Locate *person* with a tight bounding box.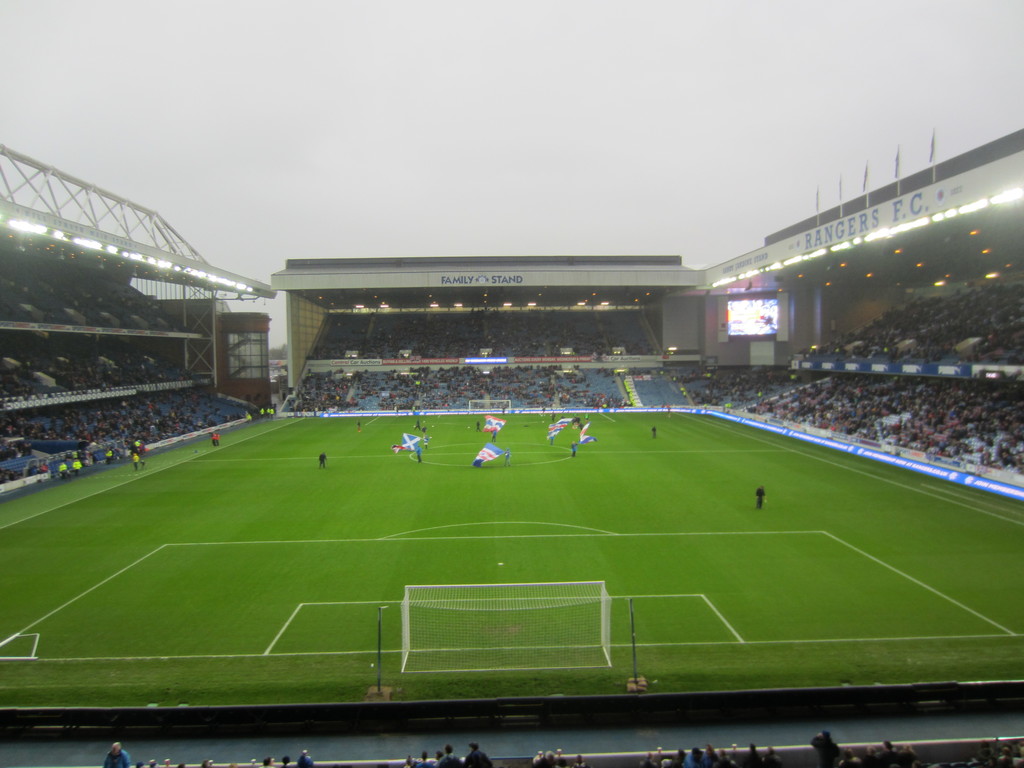
<region>474, 419, 483, 431</region>.
